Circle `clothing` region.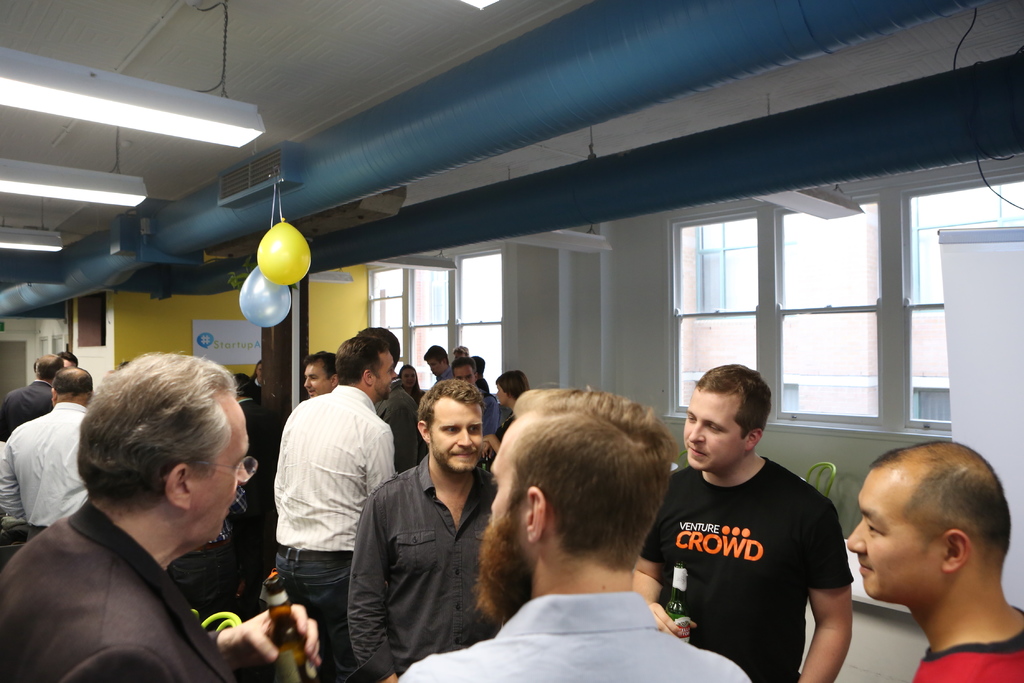
Region: Rect(0, 375, 54, 441).
